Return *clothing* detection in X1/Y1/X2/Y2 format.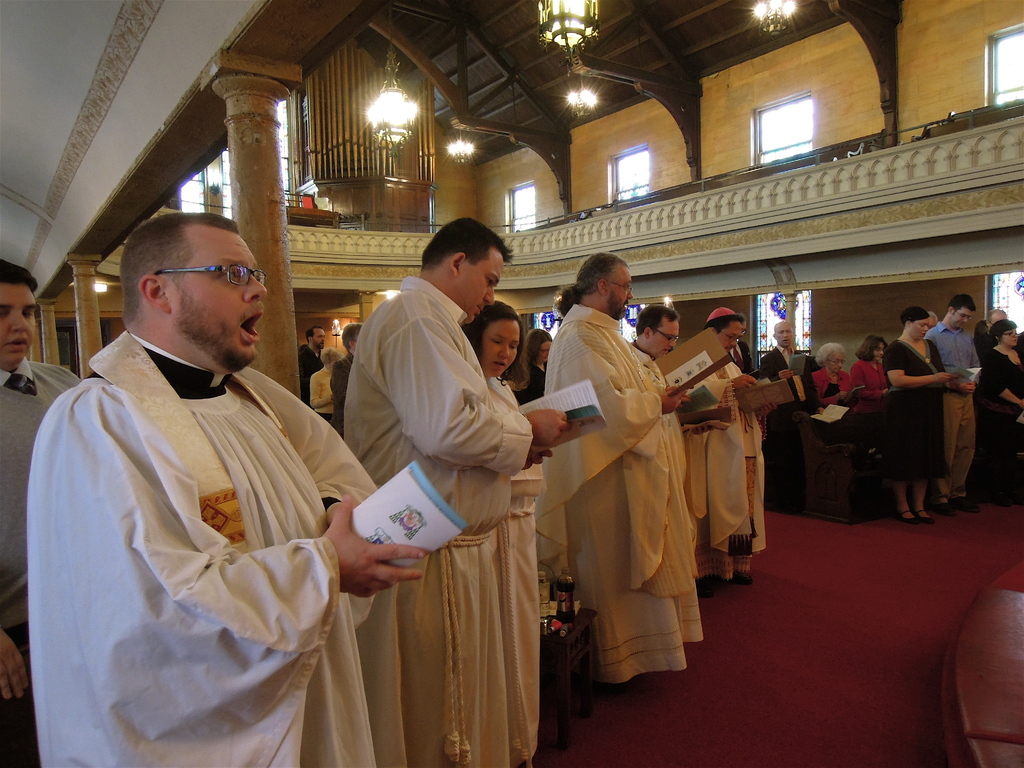
688/363/766/573.
